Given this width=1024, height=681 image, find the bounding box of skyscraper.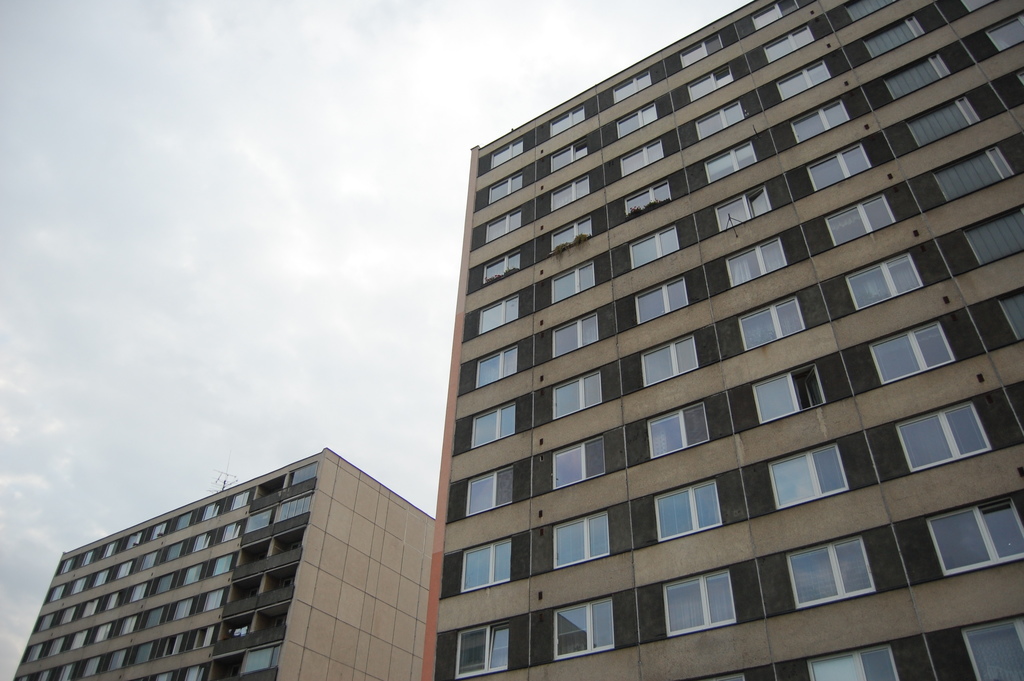
pyautogui.locateOnScreen(19, 450, 426, 679).
